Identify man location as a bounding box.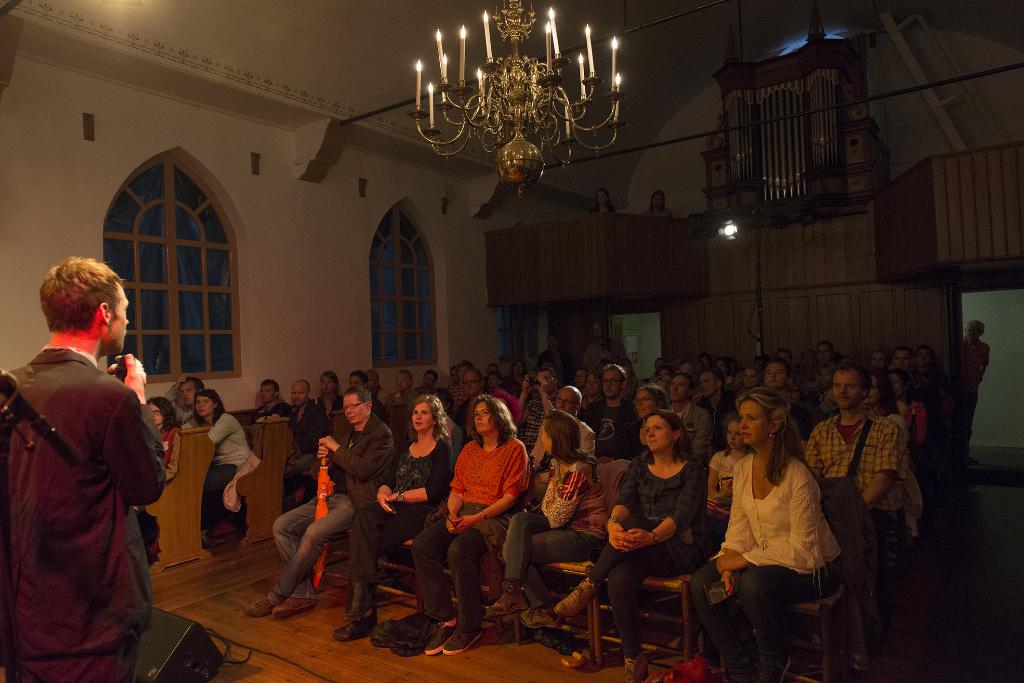
crop(959, 320, 992, 469).
